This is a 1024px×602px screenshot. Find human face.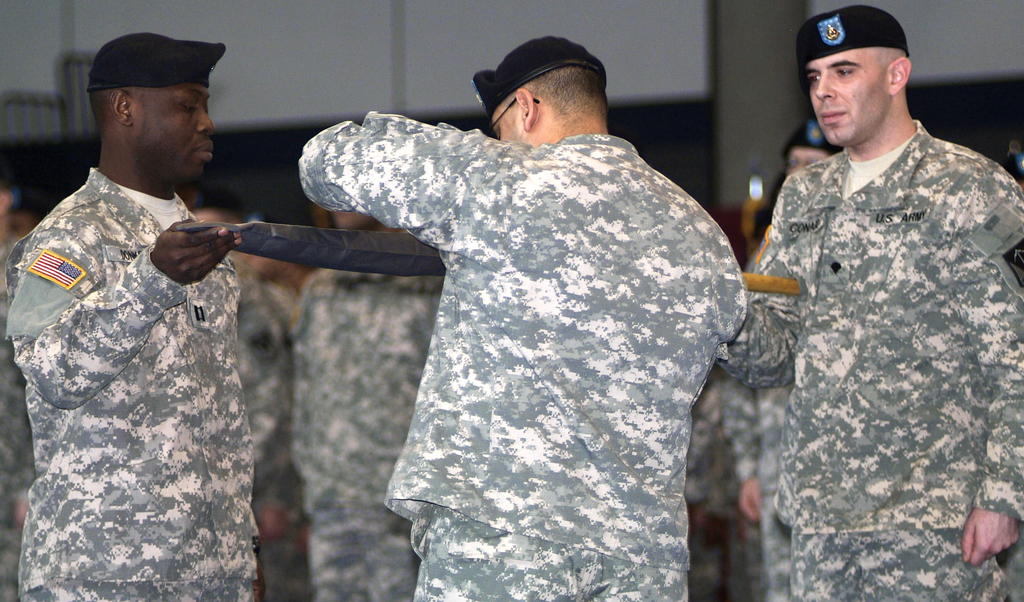
Bounding box: 490/96/520/138.
